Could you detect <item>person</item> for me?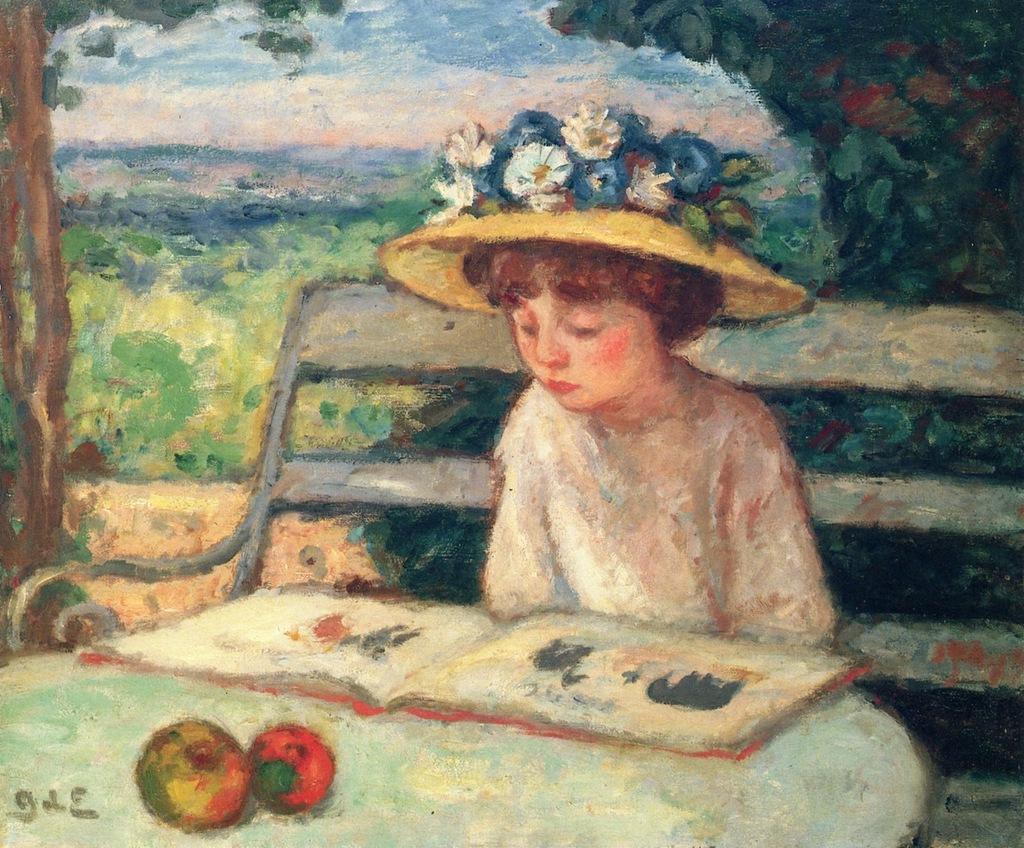
Detection result: Rect(380, 194, 831, 643).
